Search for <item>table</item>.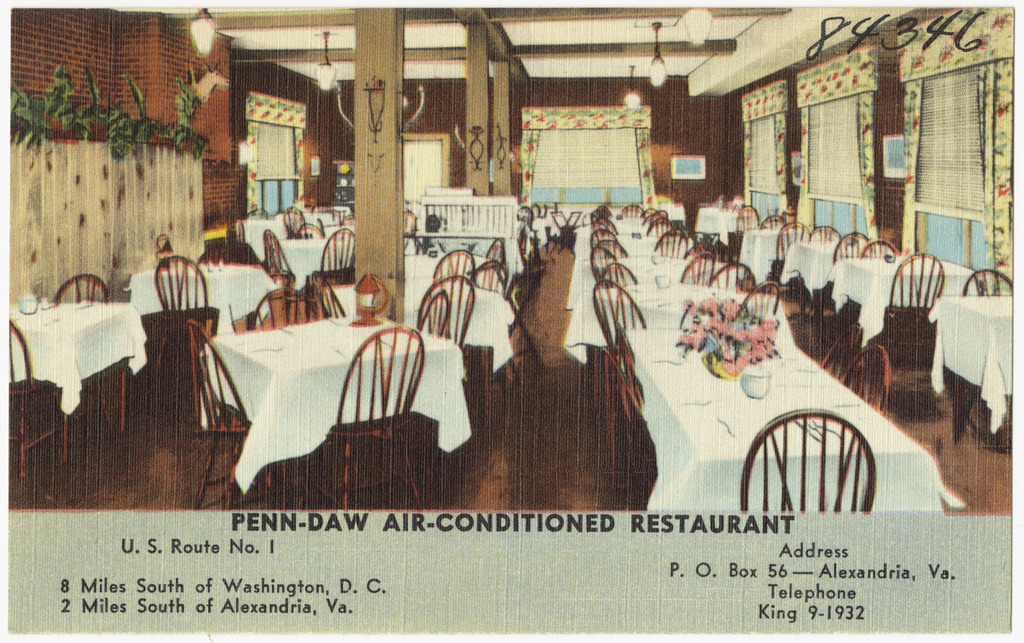
Found at <bbox>193, 298, 418, 479</bbox>.
